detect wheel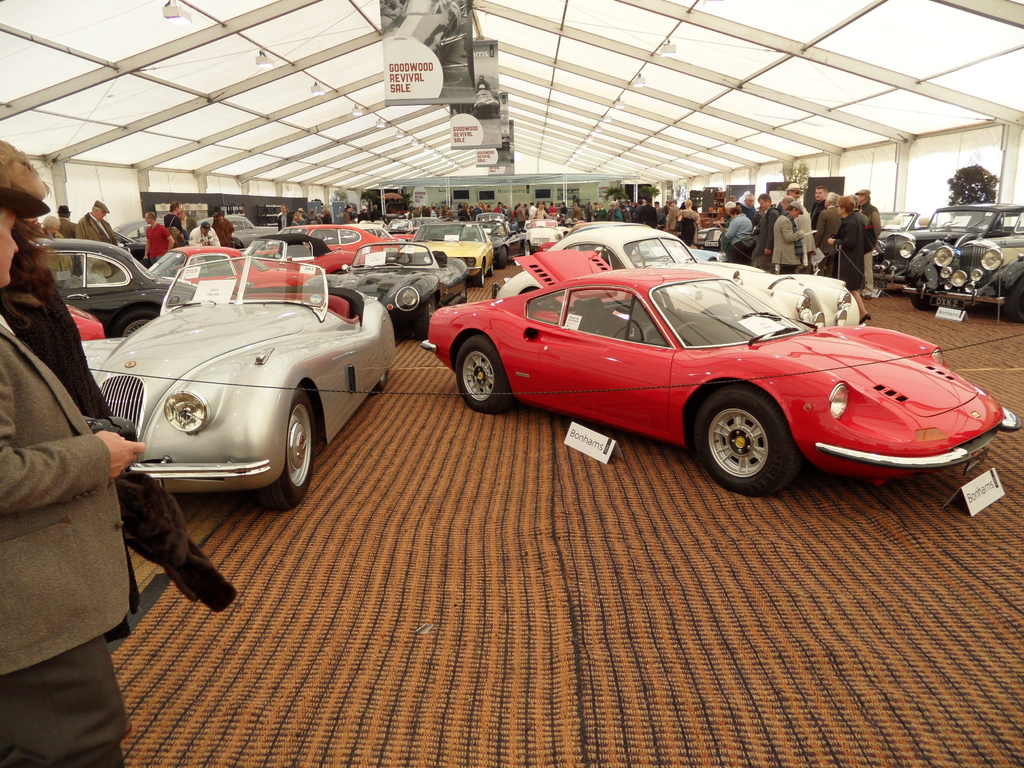
911 297 935 311
